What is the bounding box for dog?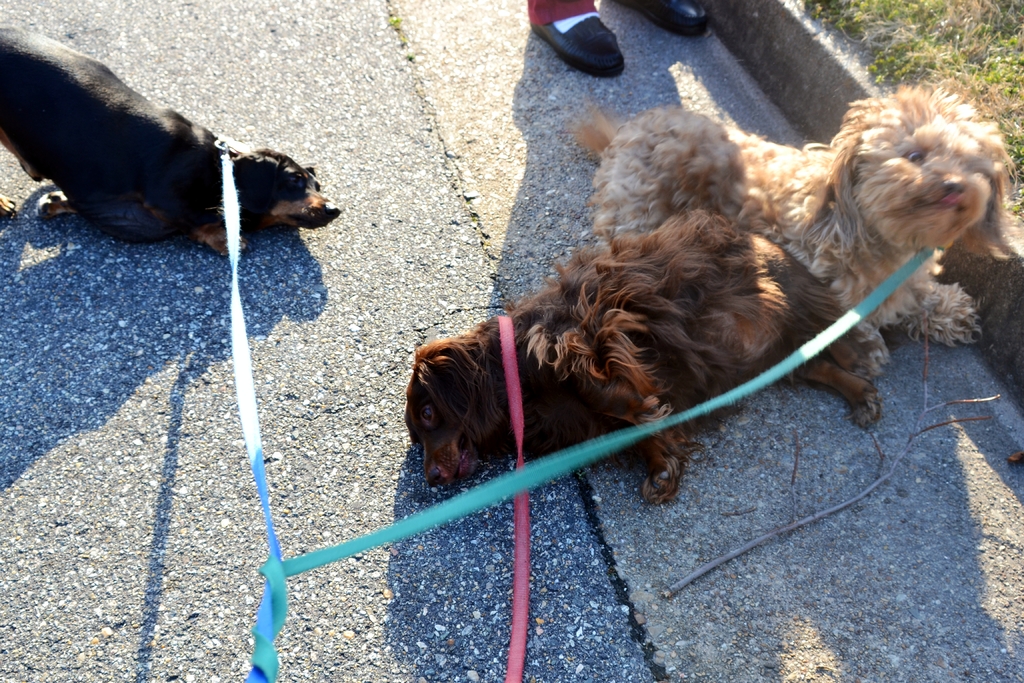
<bbox>0, 26, 341, 259</bbox>.
